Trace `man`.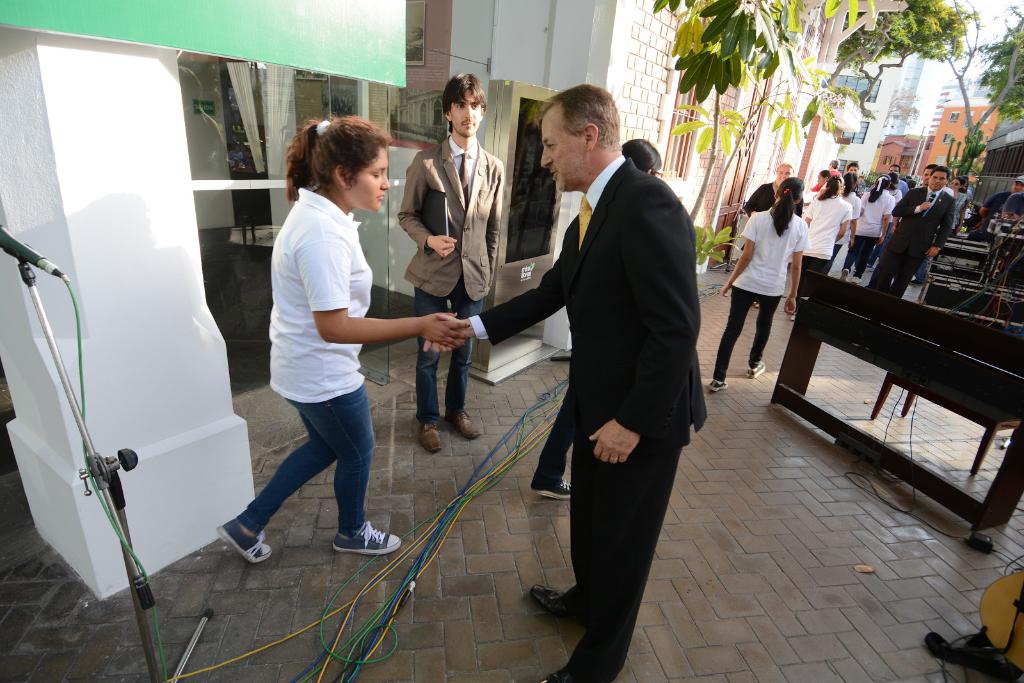
Traced to box(400, 68, 514, 451).
